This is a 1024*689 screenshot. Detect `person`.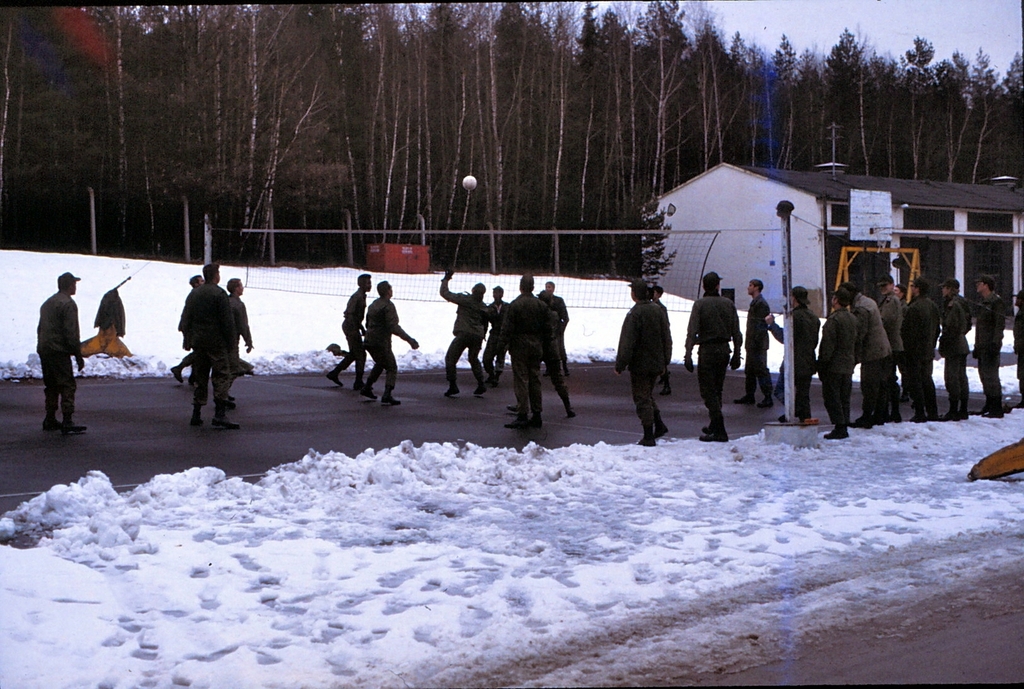
(535, 294, 576, 422).
